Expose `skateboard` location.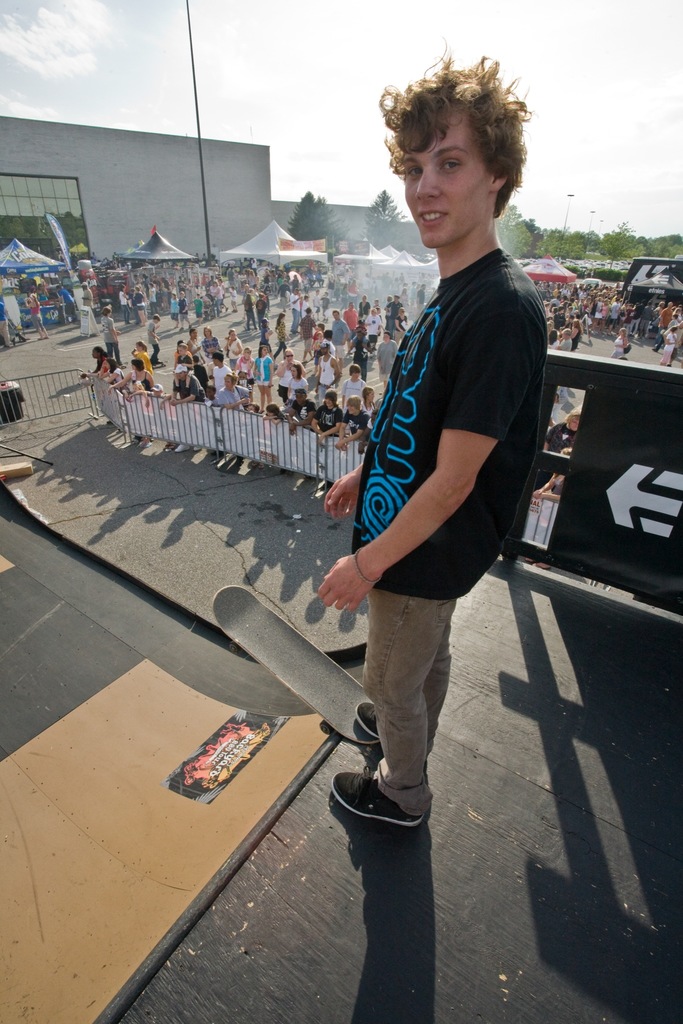
Exposed at [left=210, top=580, right=370, bottom=749].
